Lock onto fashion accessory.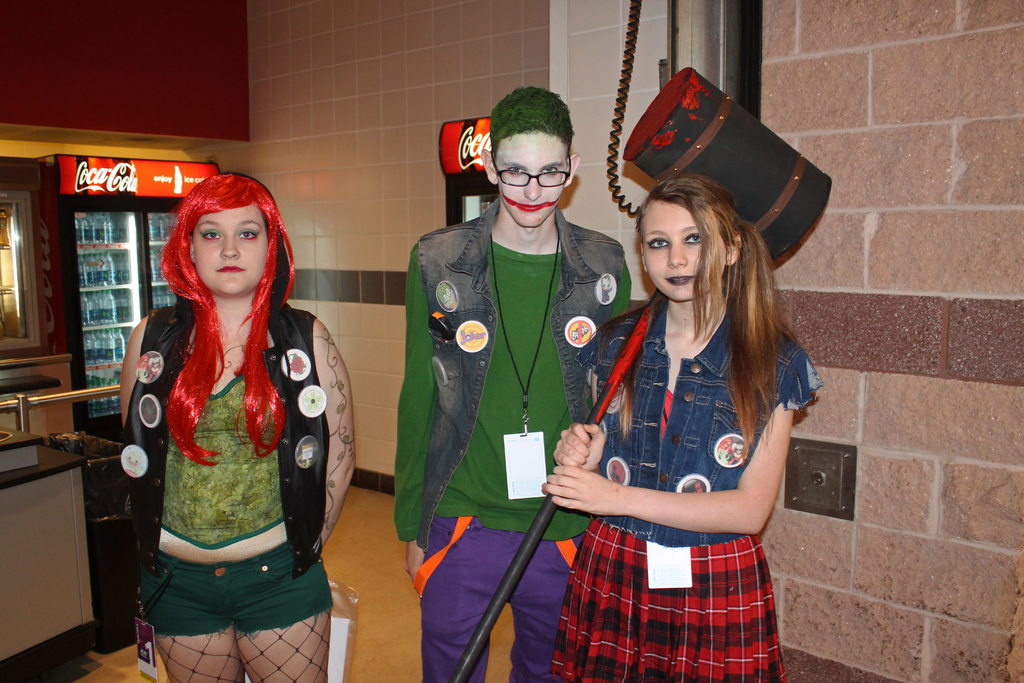
Locked: [left=488, top=150, right=570, bottom=188].
